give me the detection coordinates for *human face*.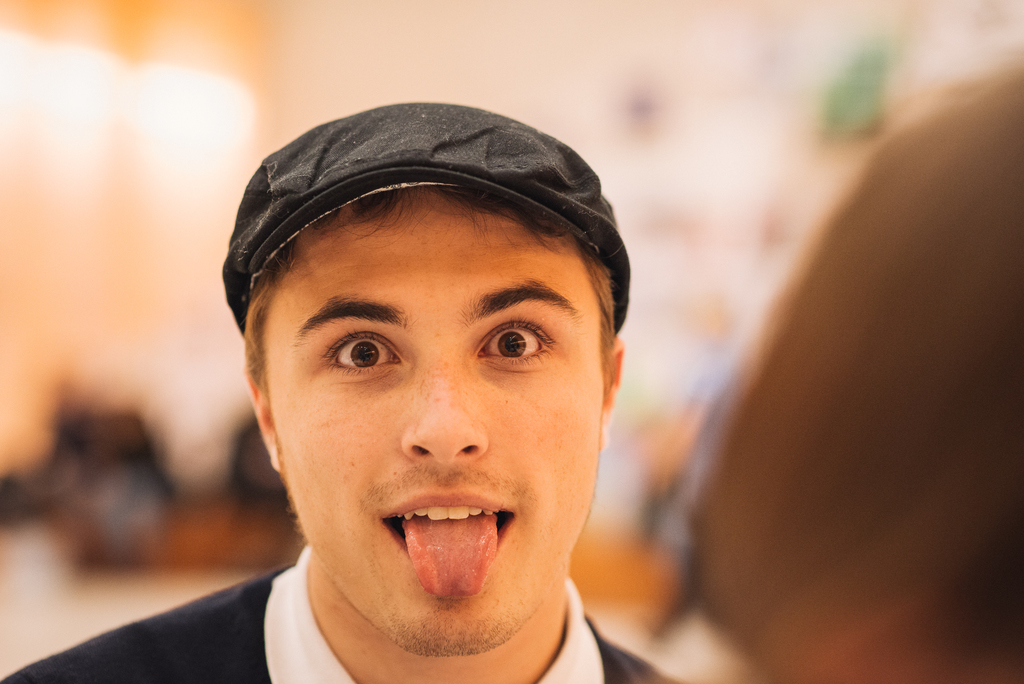
266, 191, 606, 654.
